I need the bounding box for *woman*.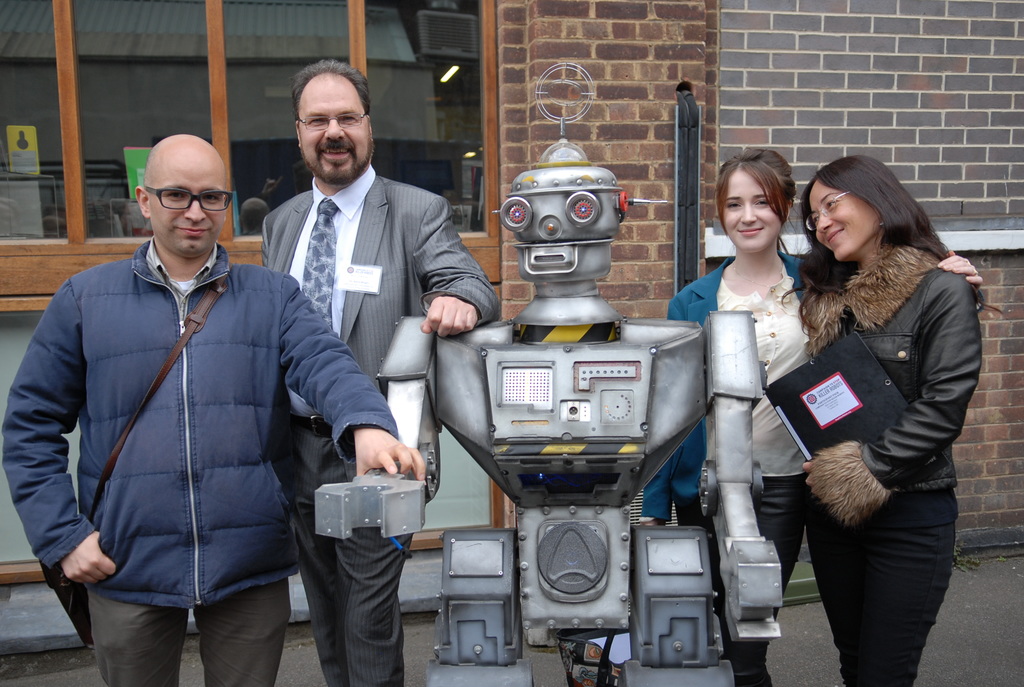
Here it is: (666, 143, 984, 686).
